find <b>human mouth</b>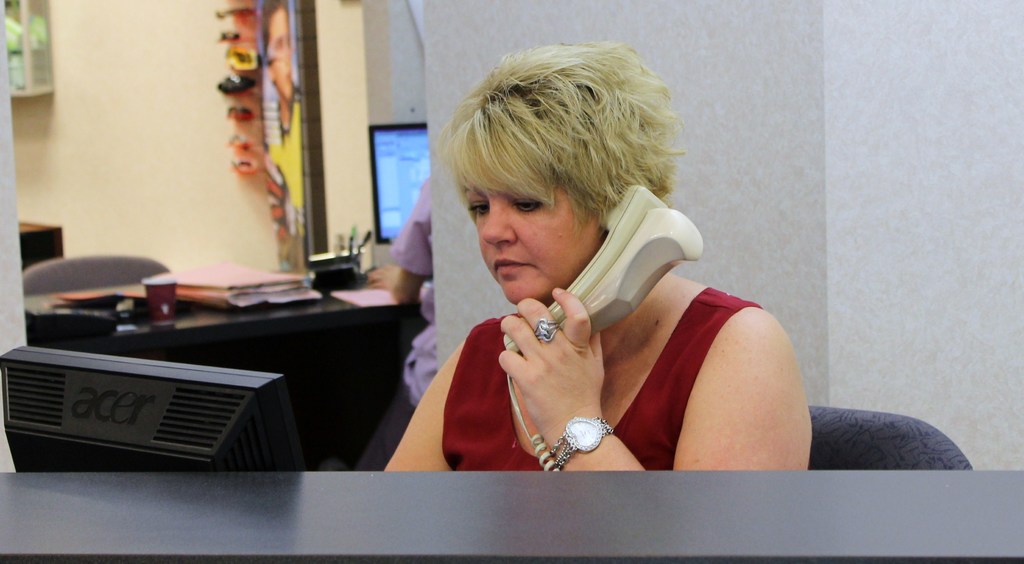
bbox=[495, 257, 531, 272]
